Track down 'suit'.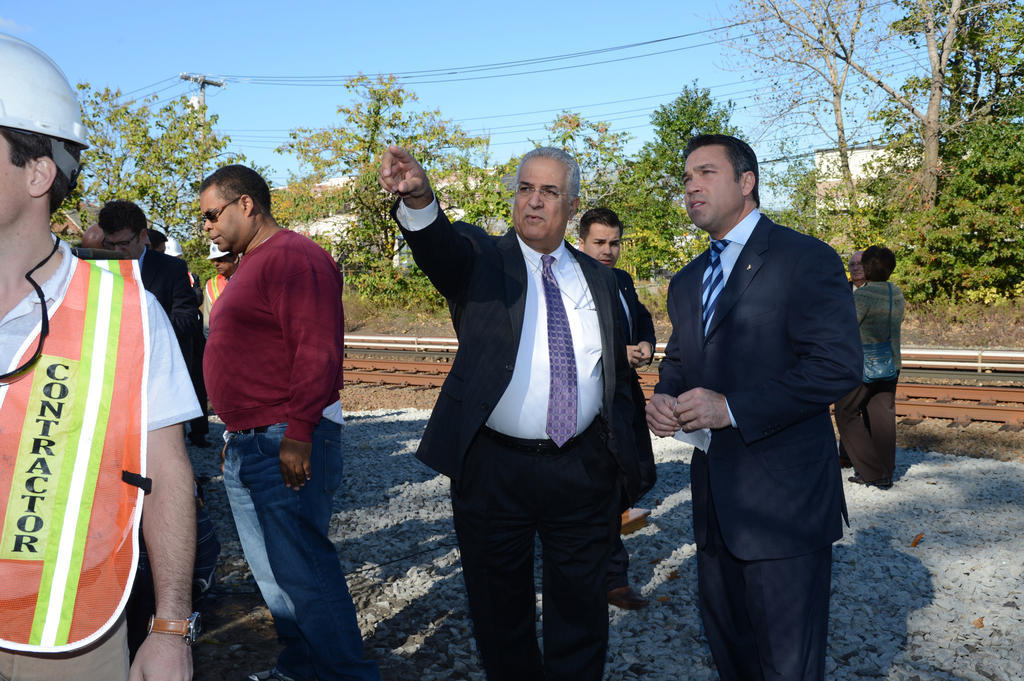
Tracked to <region>138, 243, 191, 335</region>.
